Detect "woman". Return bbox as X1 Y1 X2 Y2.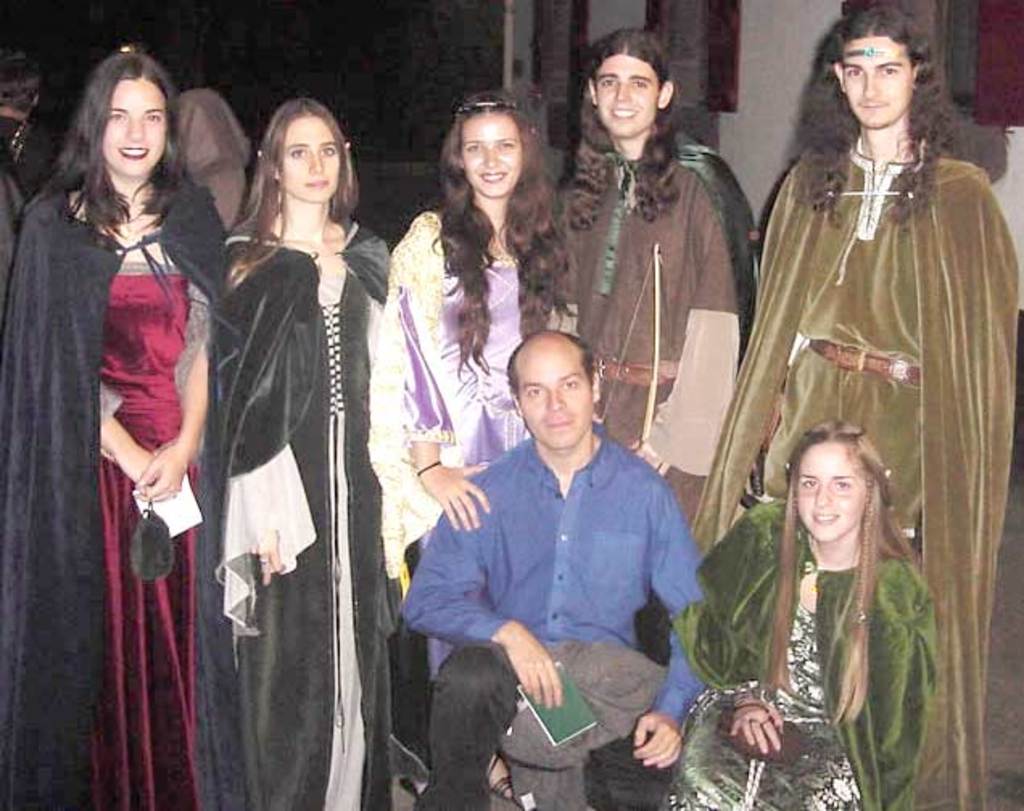
675 423 935 809.
